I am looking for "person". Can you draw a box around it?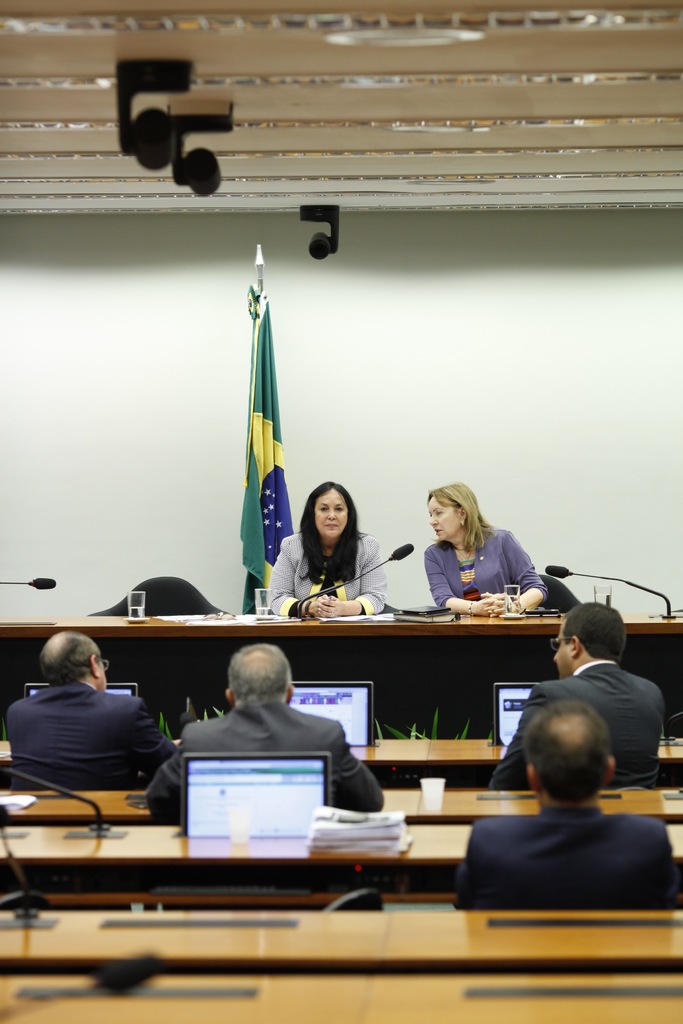
Sure, the bounding box is [0, 620, 174, 796].
